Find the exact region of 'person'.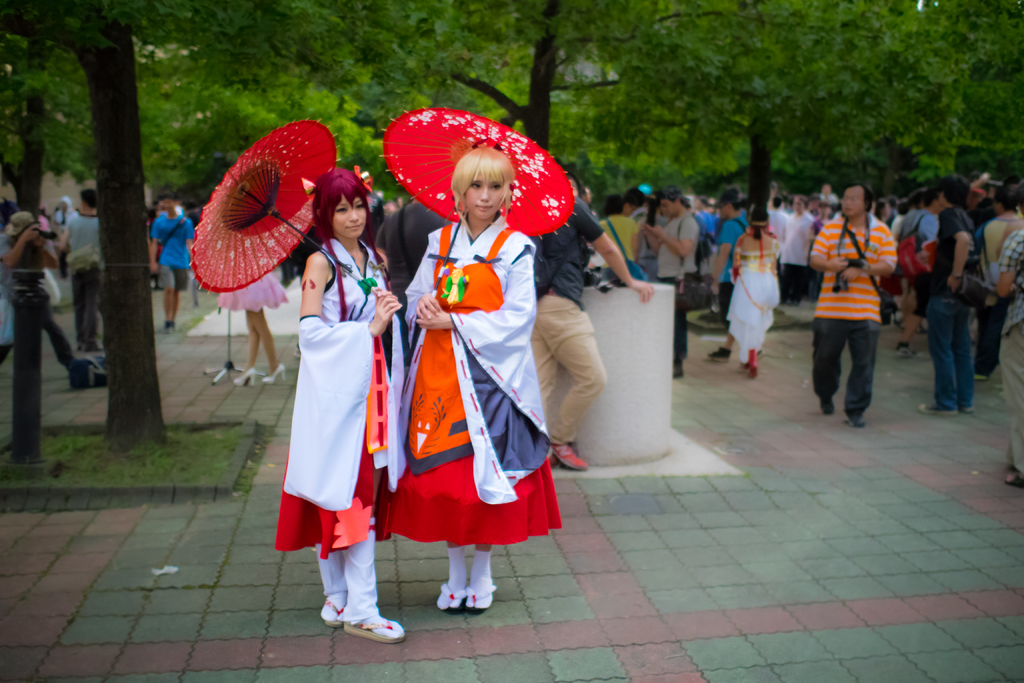
Exact region: x1=918 y1=173 x2=979 y2=412.
